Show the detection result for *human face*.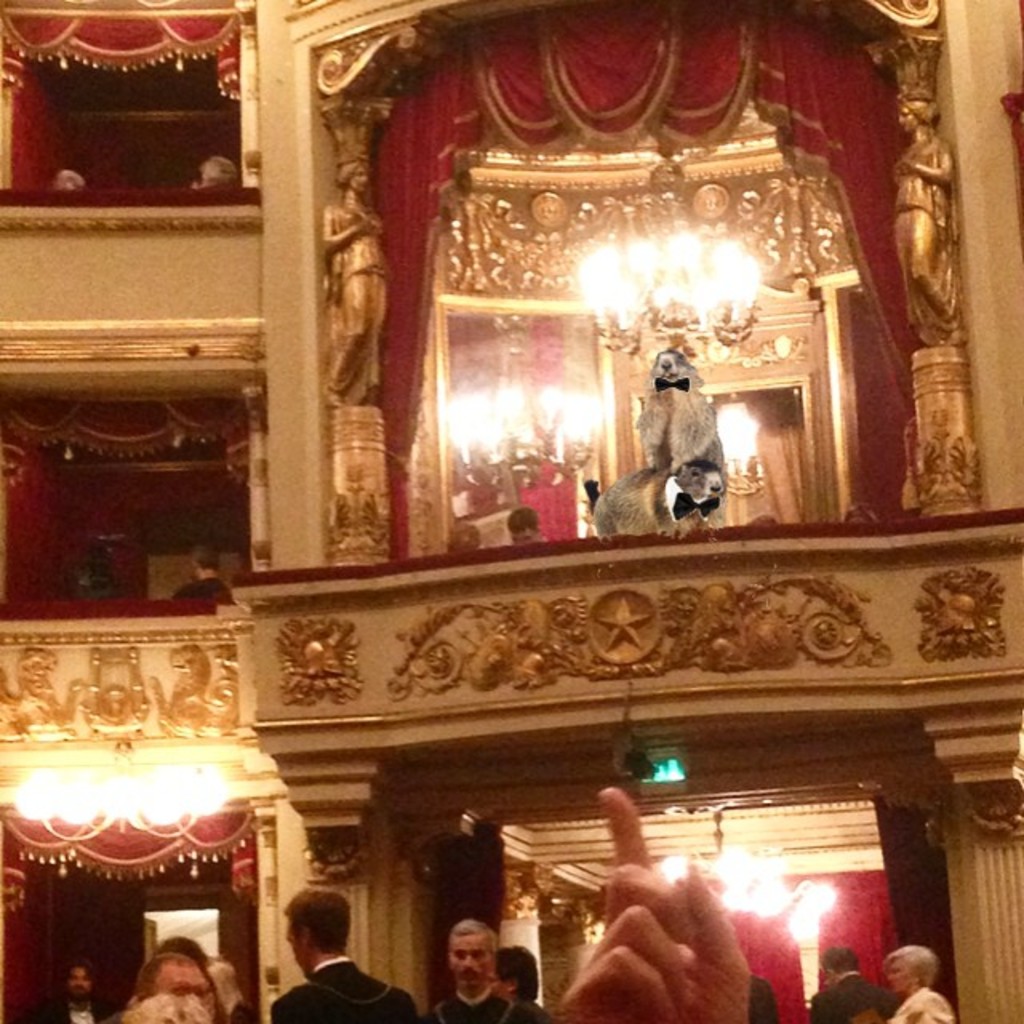
l=882, t=955, r=917, b=998.
